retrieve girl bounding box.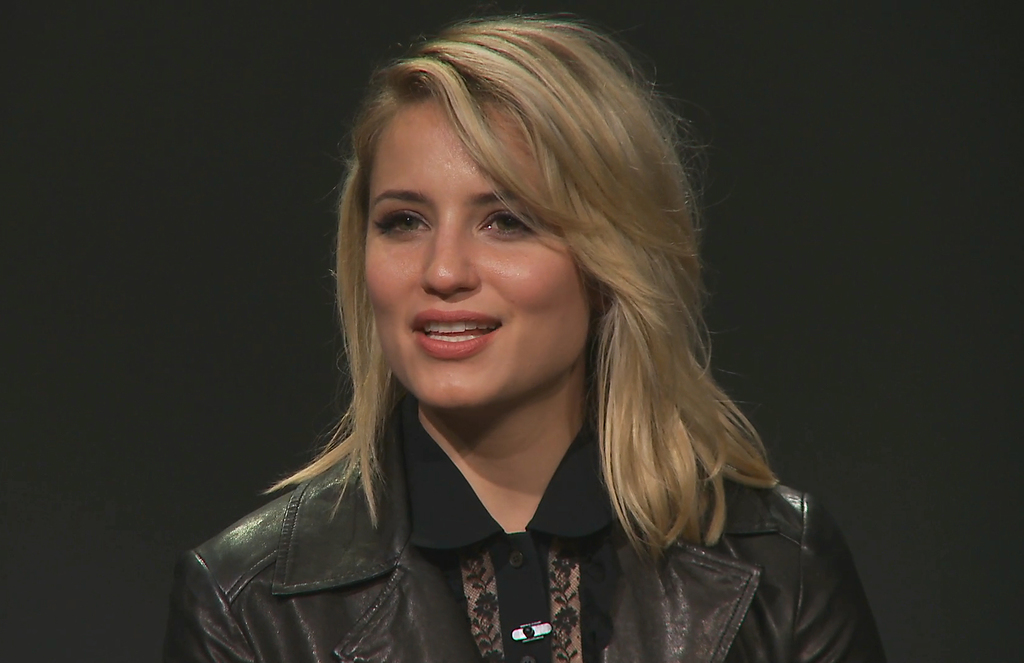
Bounding box: [158,18,884,662].
